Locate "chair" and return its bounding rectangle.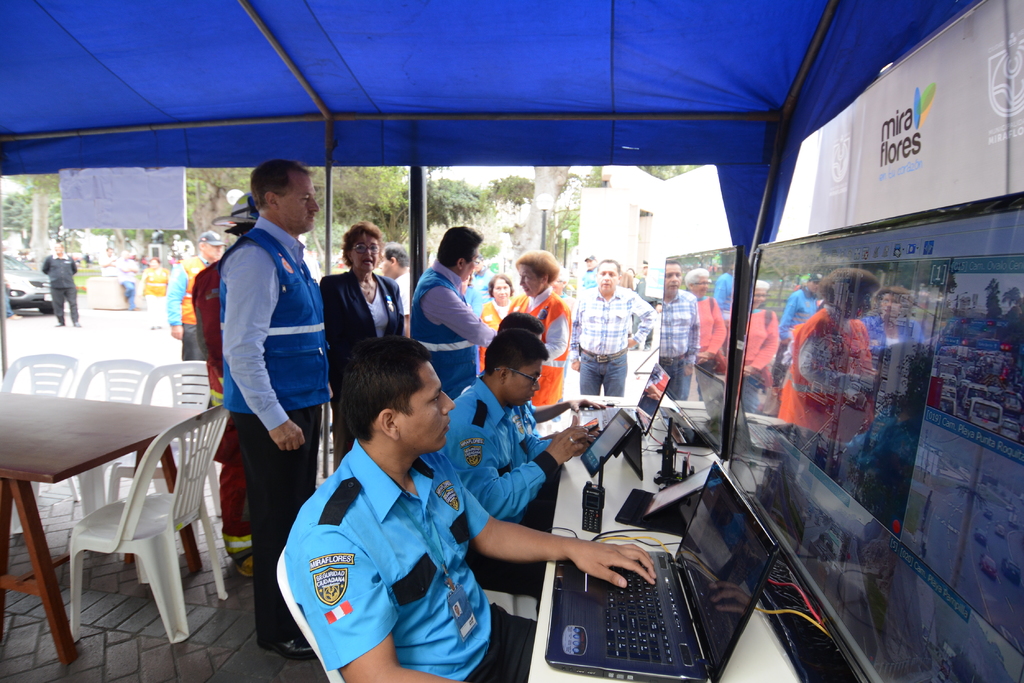
pyautogui.locateOnScreen(111, 357, 224, 552).
